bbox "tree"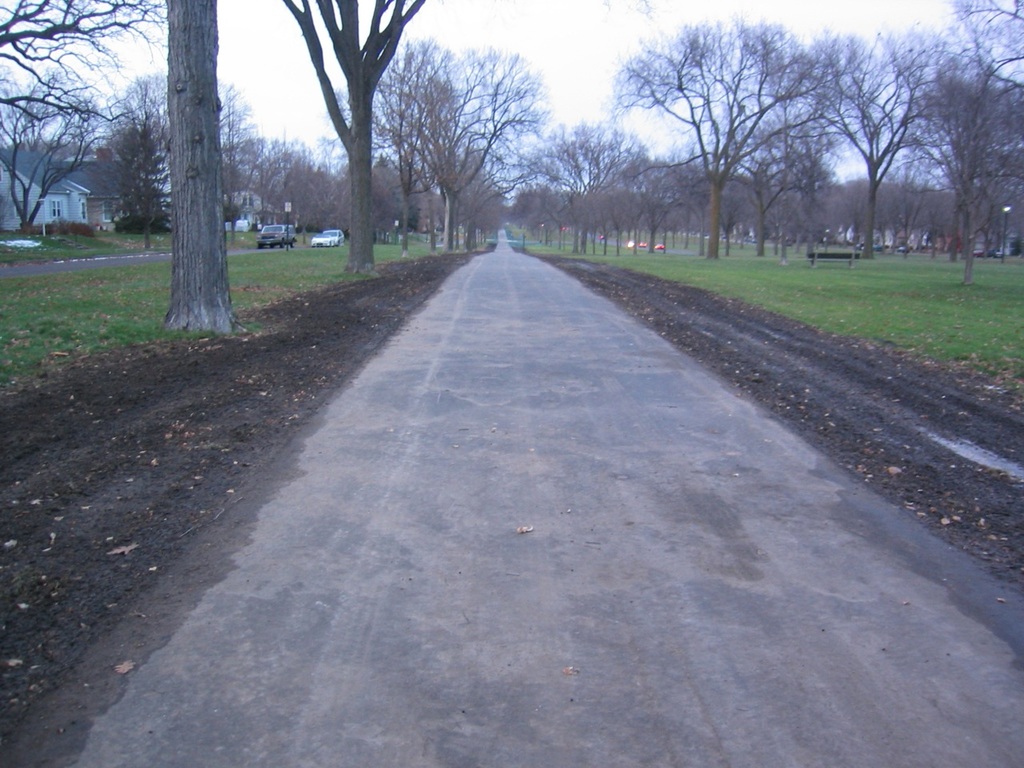
BBox(846, 162, 960, 278)
